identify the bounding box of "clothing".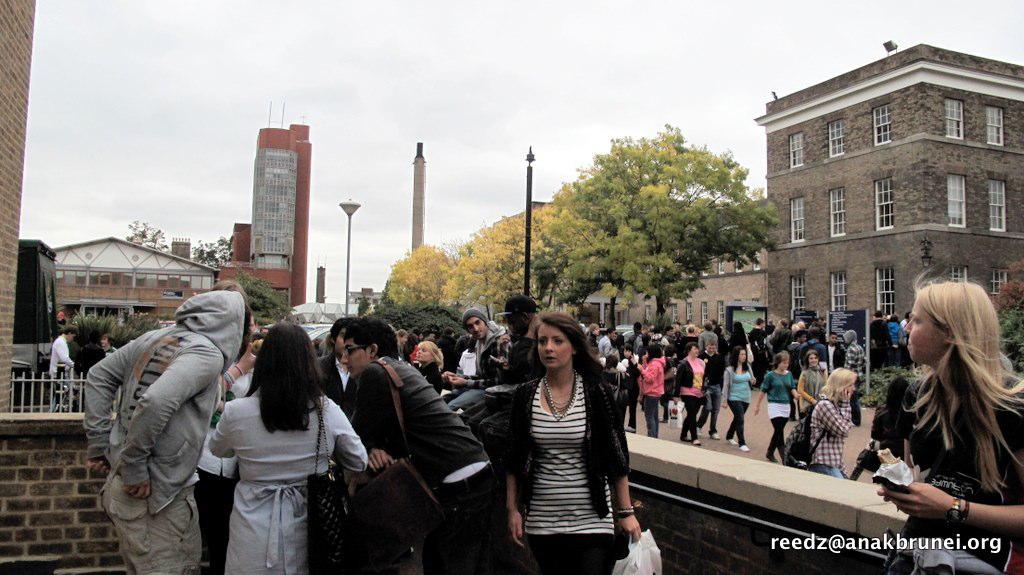
box=[767, 371, 797, 401].
